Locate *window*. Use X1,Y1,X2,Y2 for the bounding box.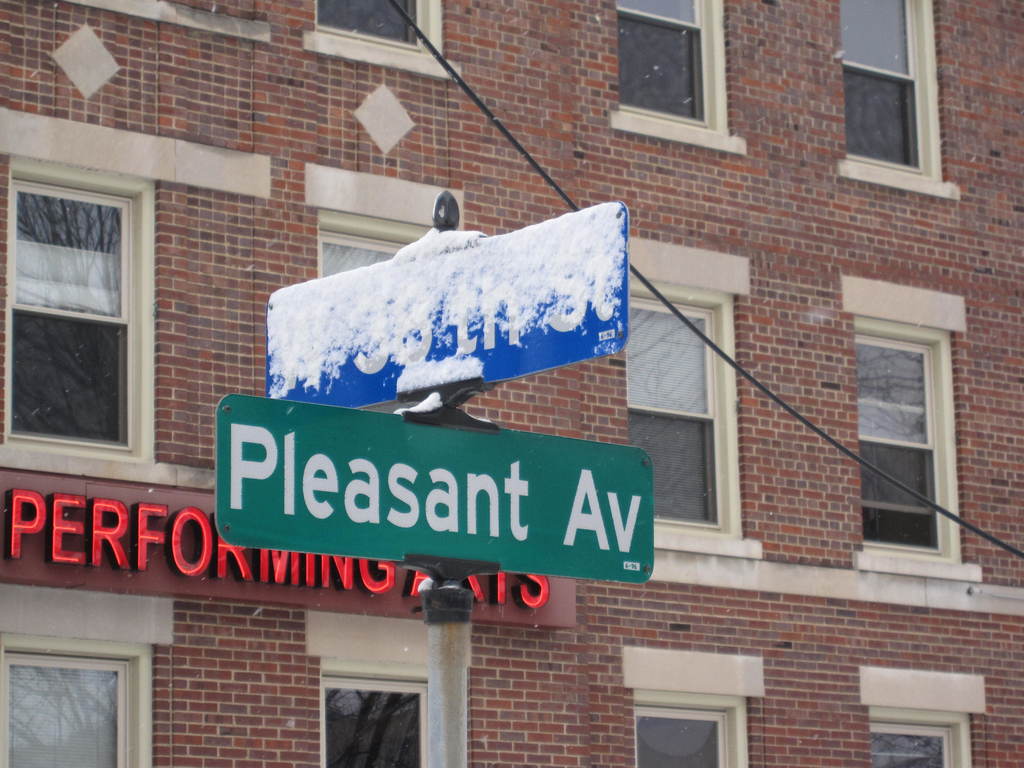
5,173,147,447.
